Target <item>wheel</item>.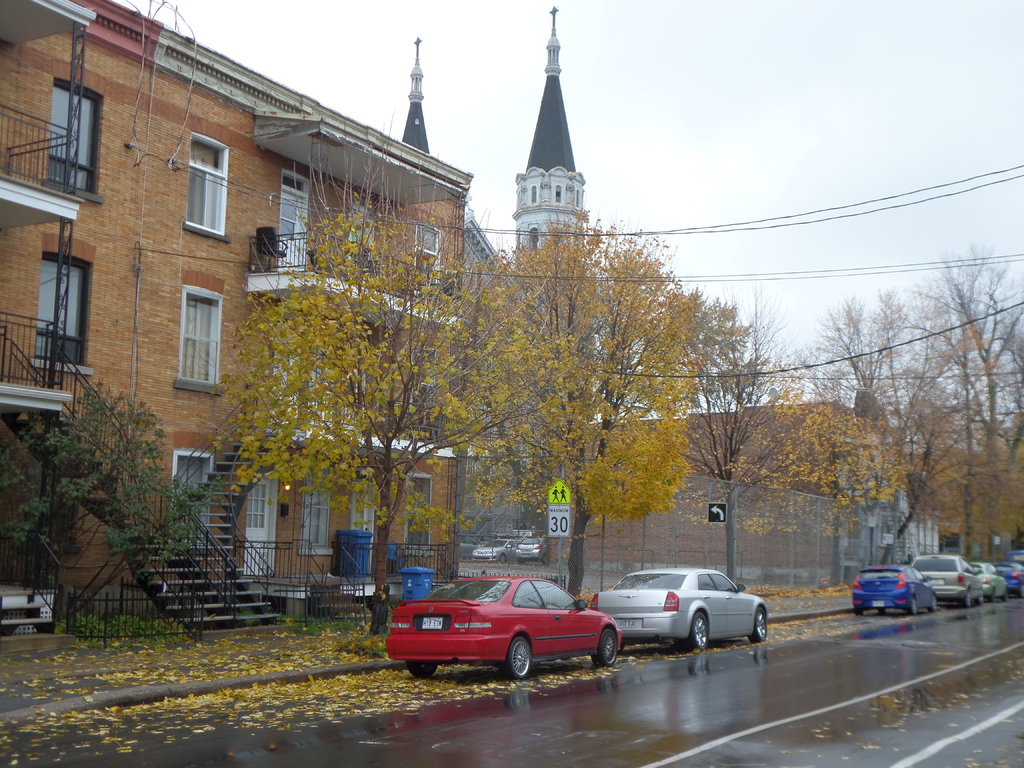
Target region: [left=877, top=611, right=886, bottom=614].
